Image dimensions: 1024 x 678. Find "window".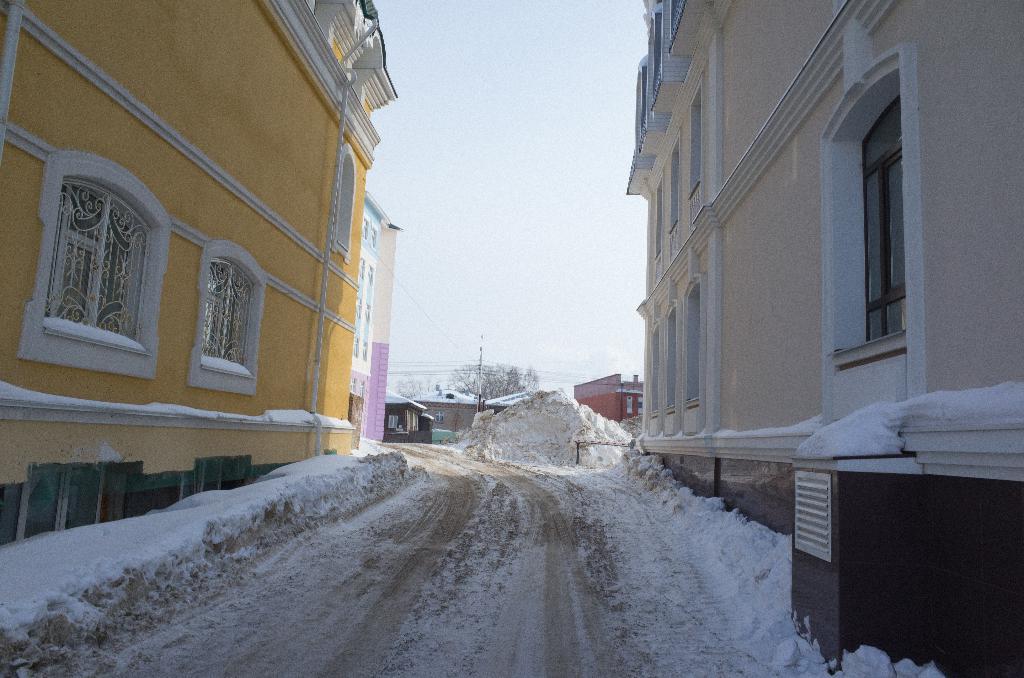
(left=360, top=256, right=367, bottom=282).
